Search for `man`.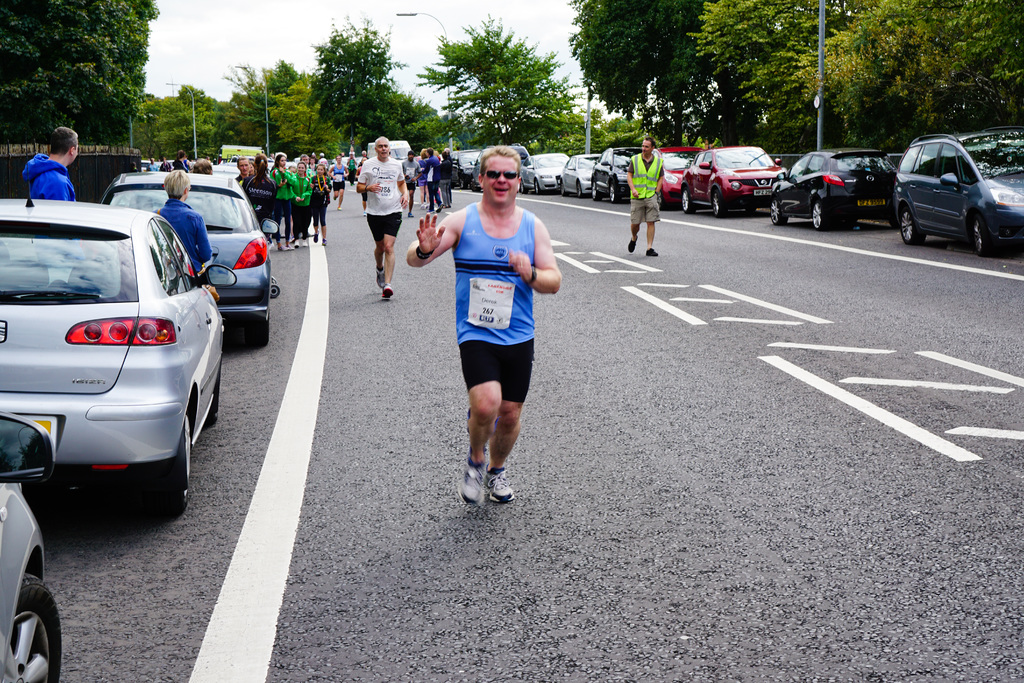
Found at rect(348, 154, 358, 183).
